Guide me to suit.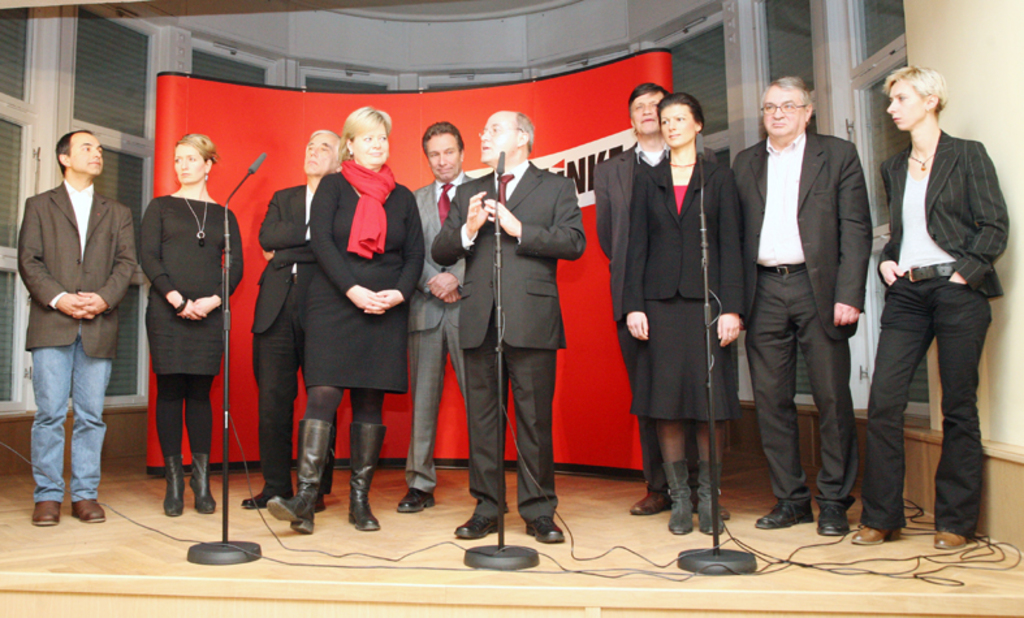
Guidance: rect(727, 129, 873, 511).
